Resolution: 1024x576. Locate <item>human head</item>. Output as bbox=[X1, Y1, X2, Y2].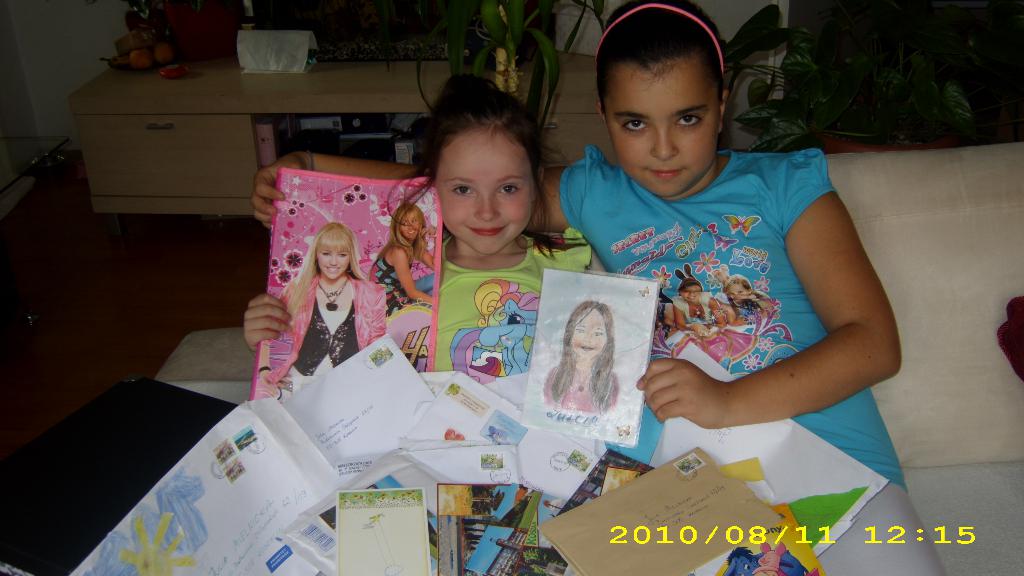
bbox=[311, 225, 355, 282].
